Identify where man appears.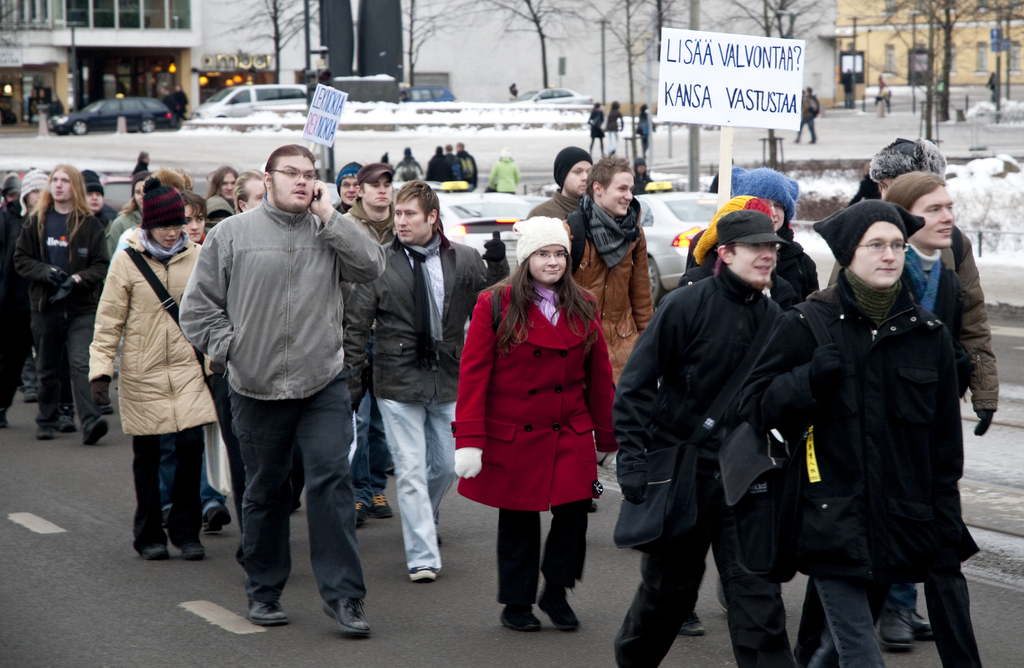
Appears at BBox(14, 163, 110, 446).
